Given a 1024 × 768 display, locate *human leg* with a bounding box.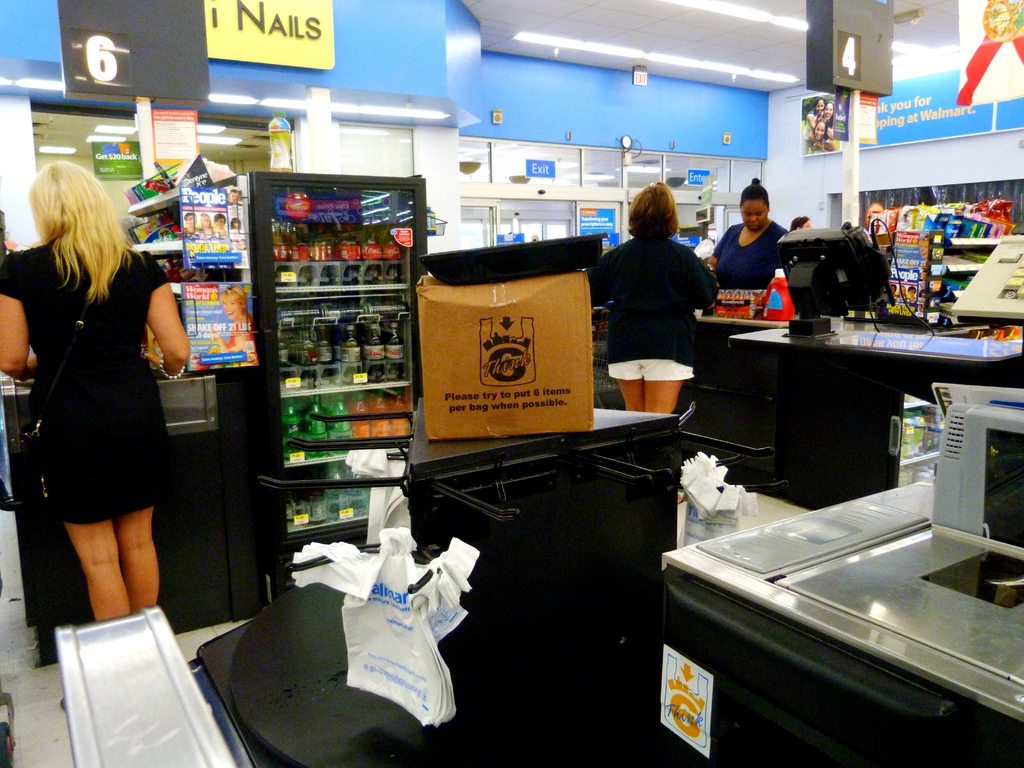
Located: x1=617, y1=376, x2=648, y2=413.
